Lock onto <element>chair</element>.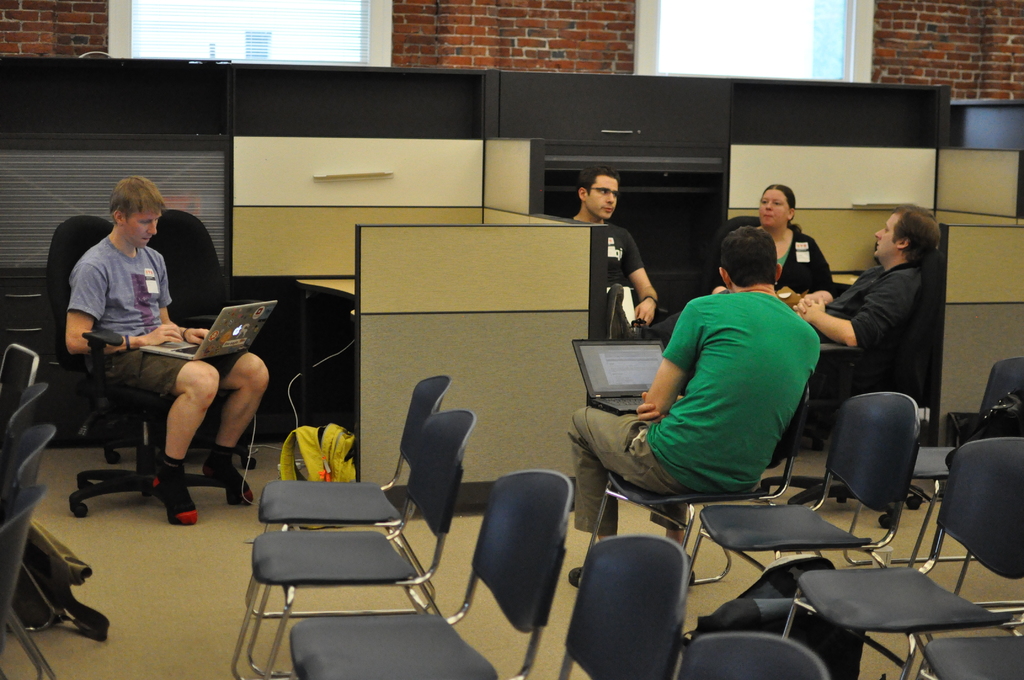
Locked: (241,376,451,677).
